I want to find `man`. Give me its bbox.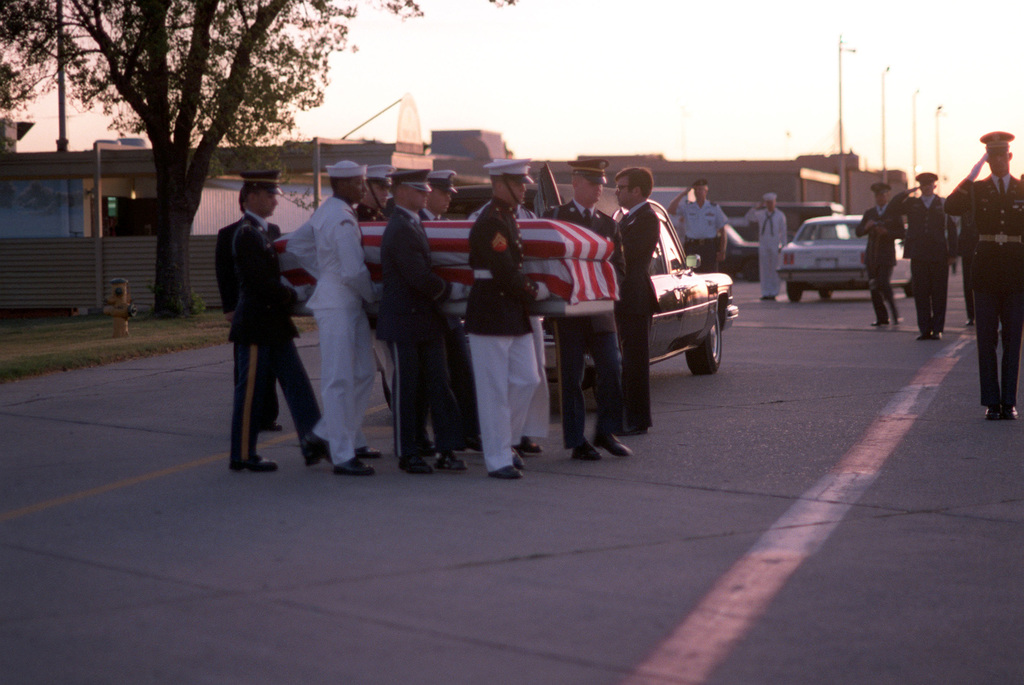
<bbox>886, 172, 955, 339</bbox>.
